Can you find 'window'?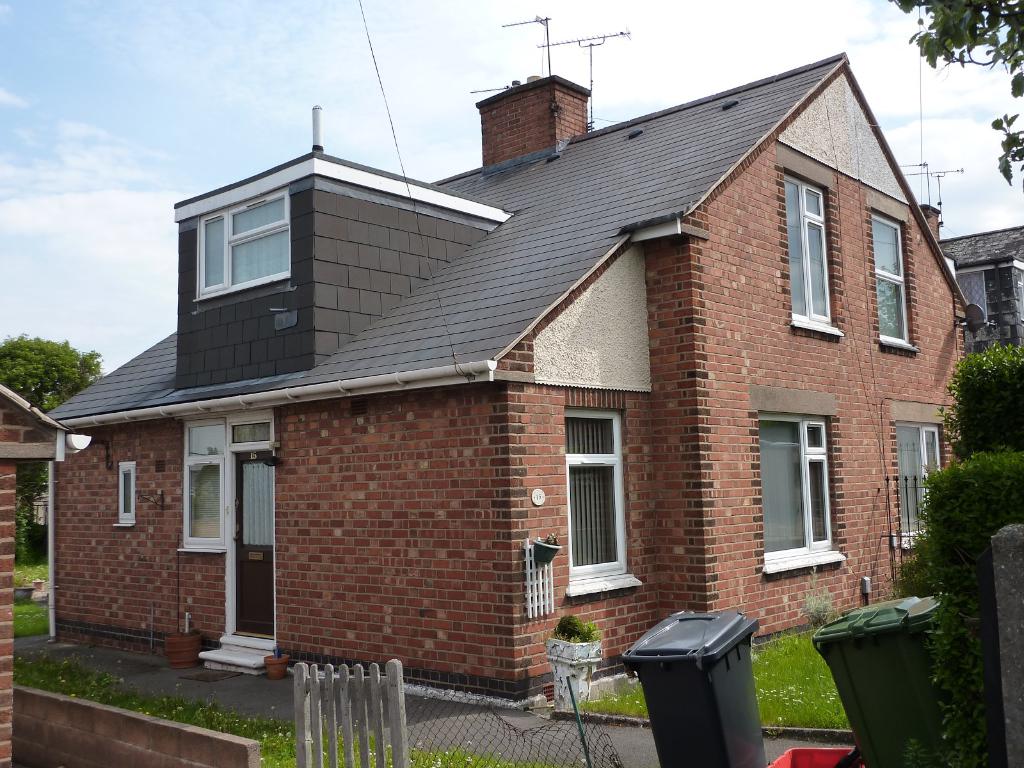
Yes, bounding box: detection(196, 191, 287, 294).
